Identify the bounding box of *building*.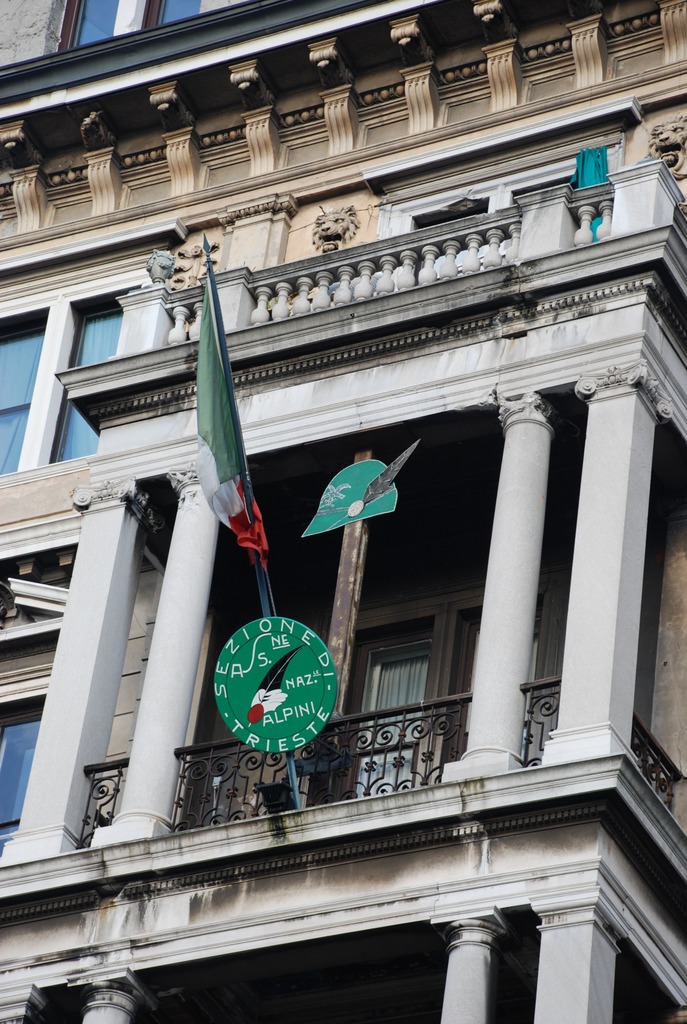
[0,0,686,1023].
